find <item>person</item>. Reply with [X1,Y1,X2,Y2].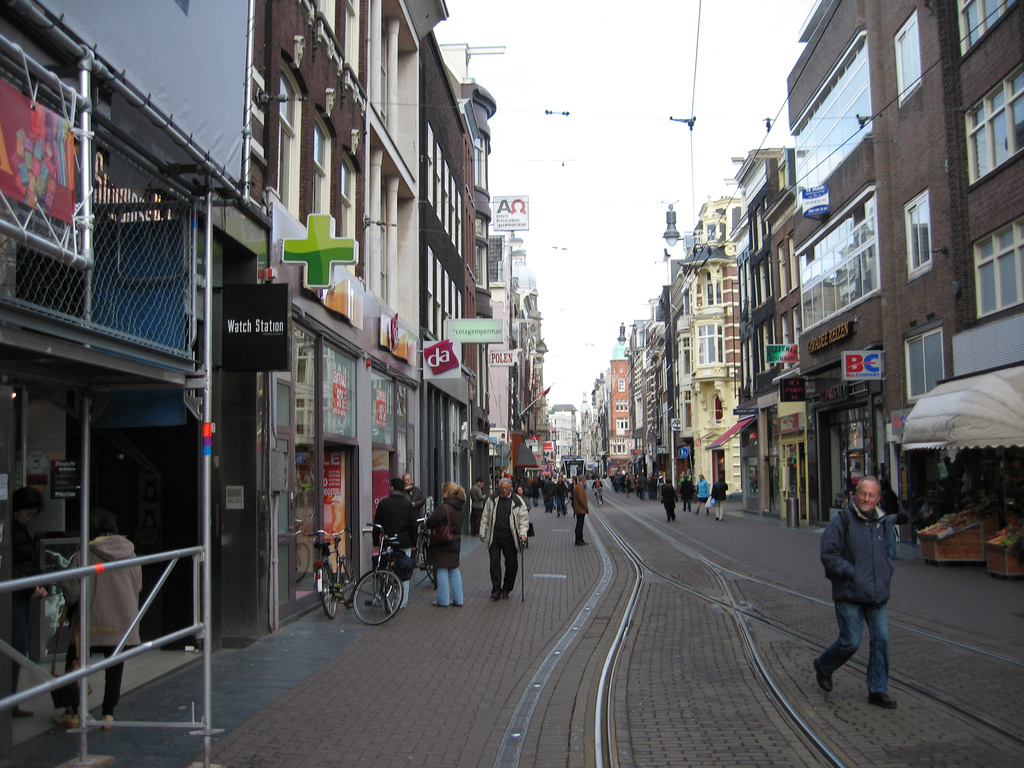
[592,477,604,508].
